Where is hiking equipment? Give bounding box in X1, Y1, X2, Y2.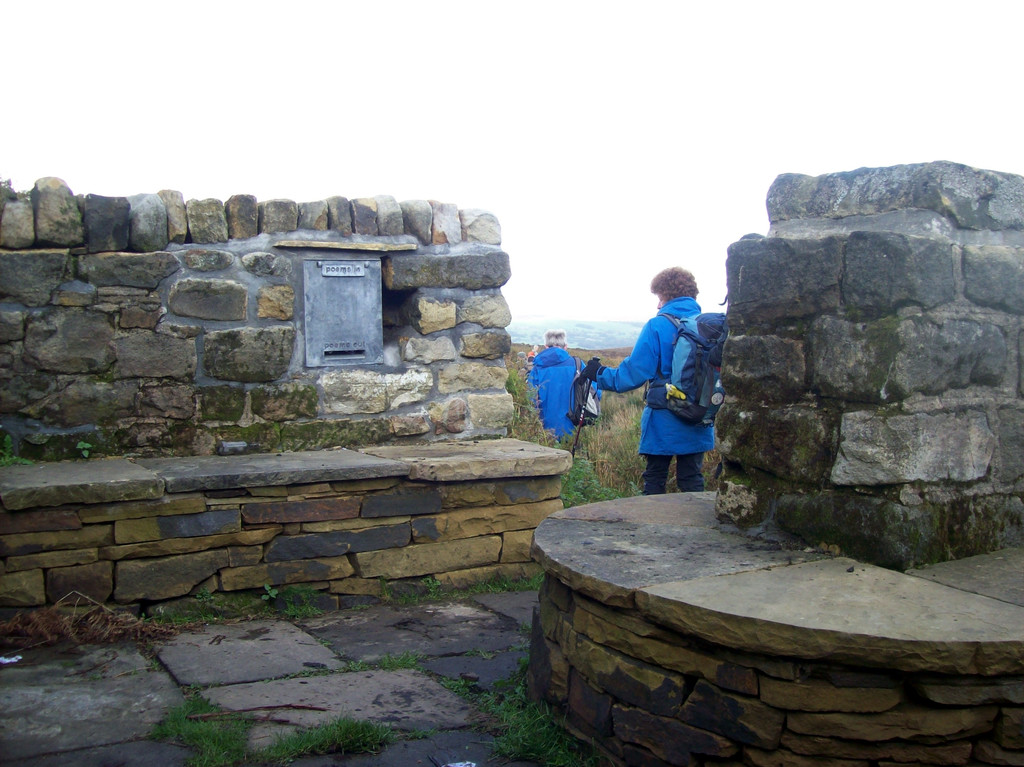
636, 299, 748, 453.
